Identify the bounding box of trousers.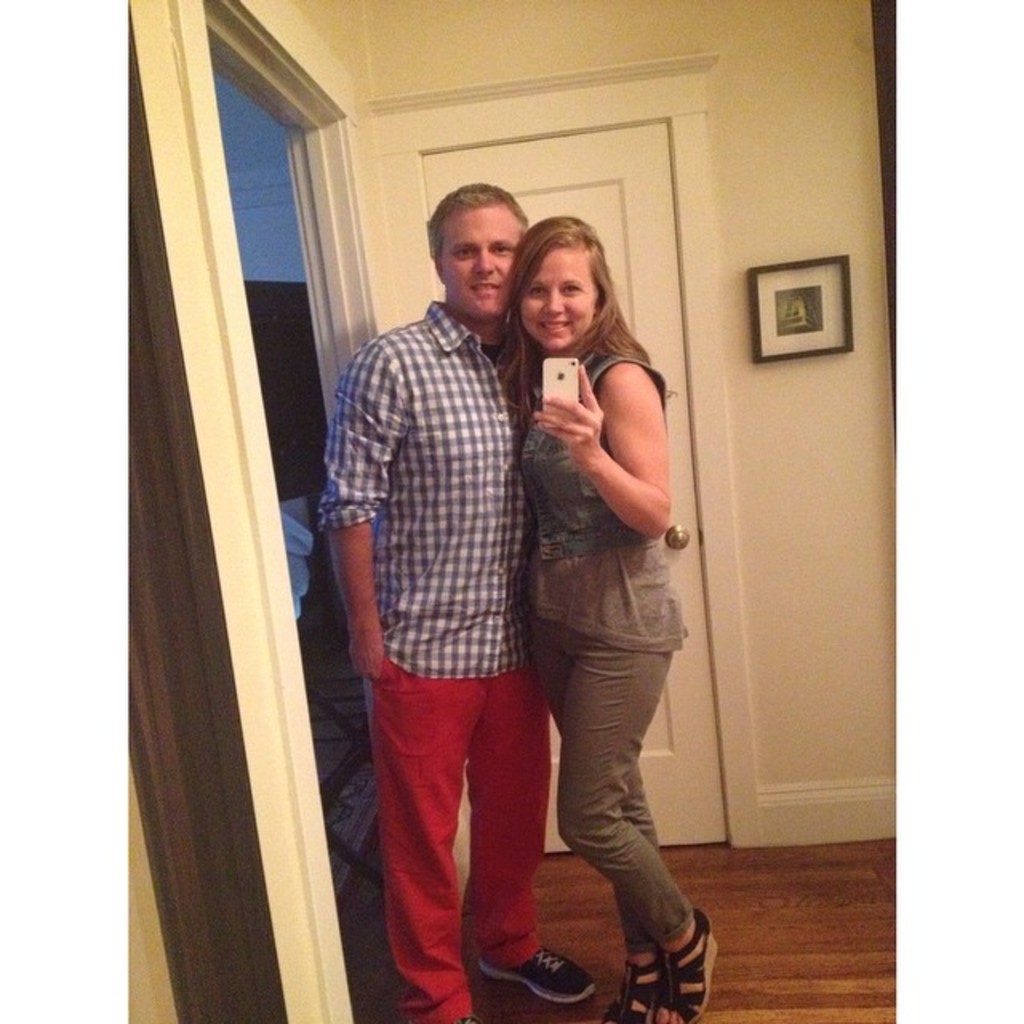
select_region(534, 619, 701, 936).
